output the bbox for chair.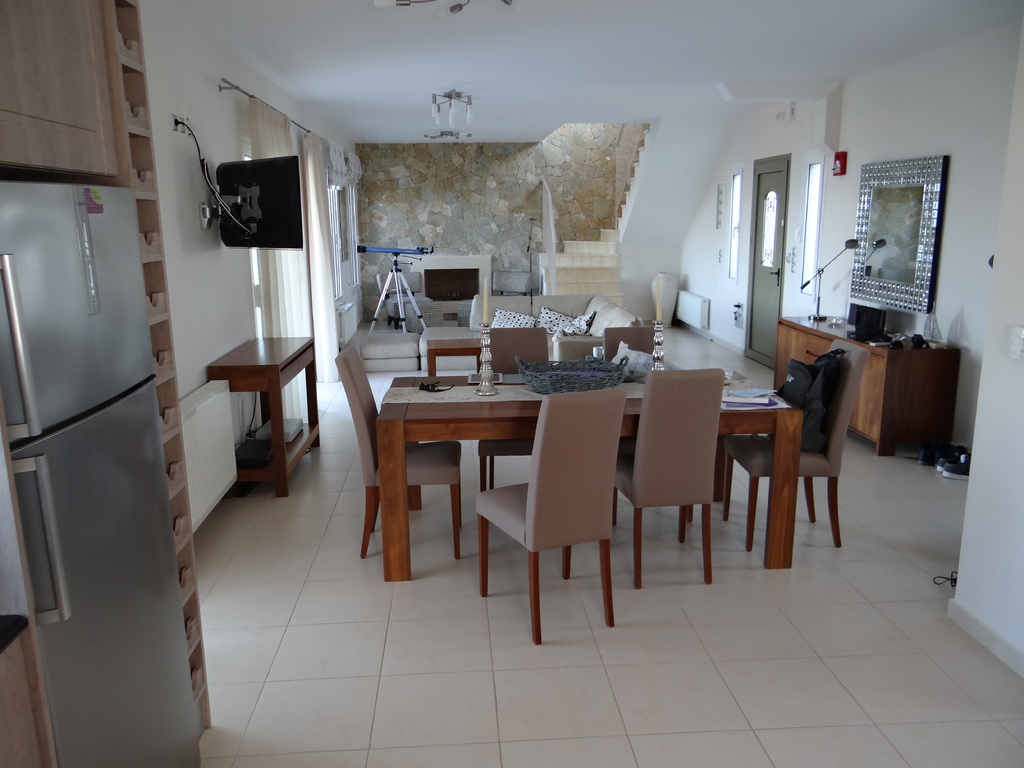
[335,344,461,559].
